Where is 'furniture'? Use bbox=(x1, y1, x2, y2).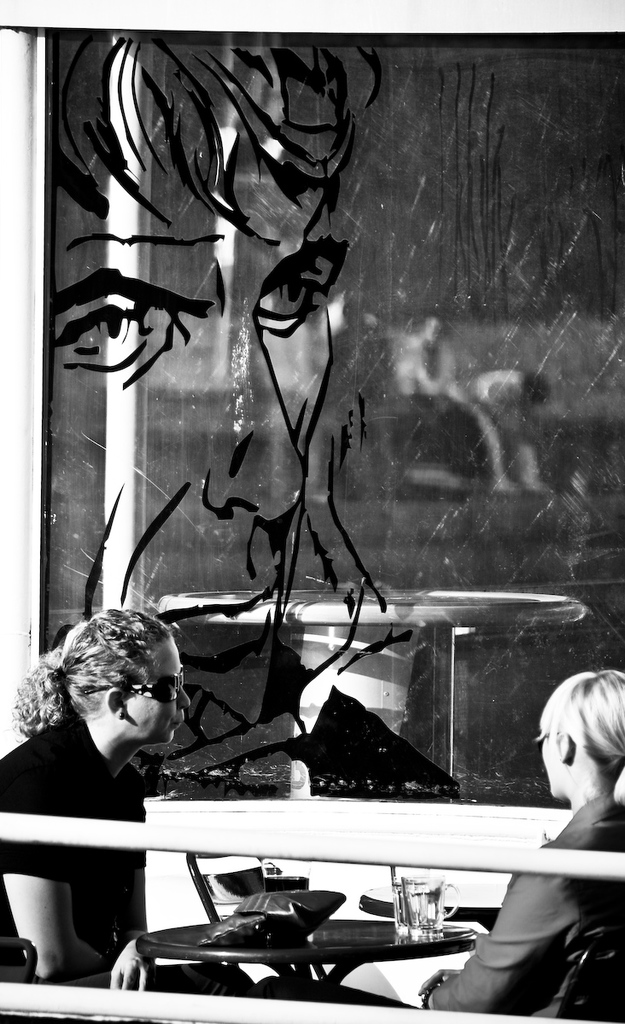
bbox=(0, 932, 36, 986).
